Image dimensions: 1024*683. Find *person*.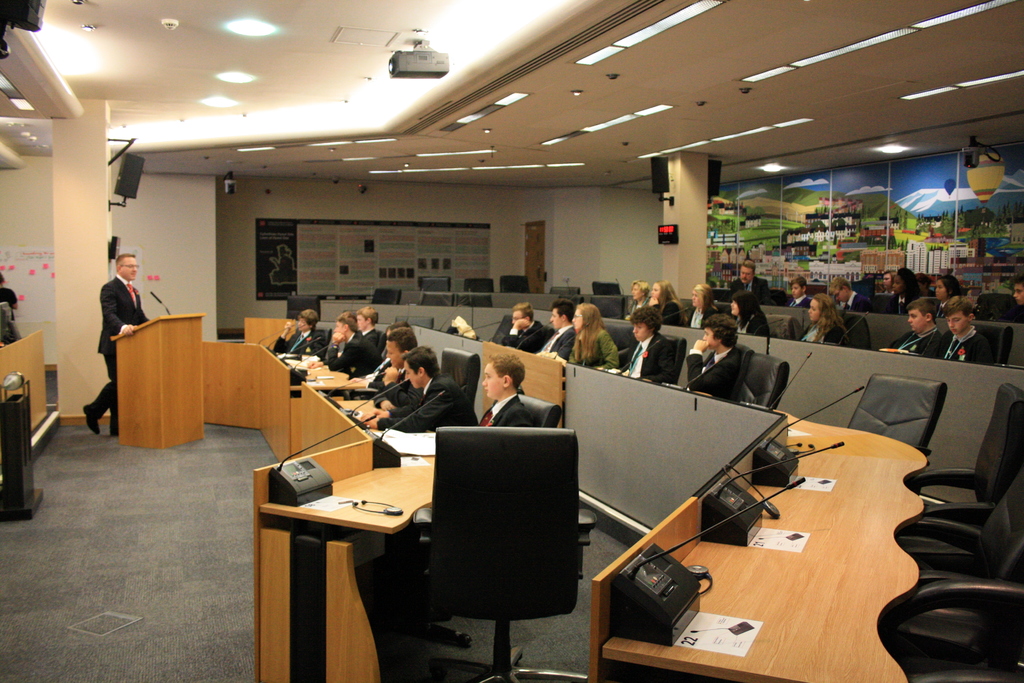
[left=888, top=295, right=943, bottom=355].
